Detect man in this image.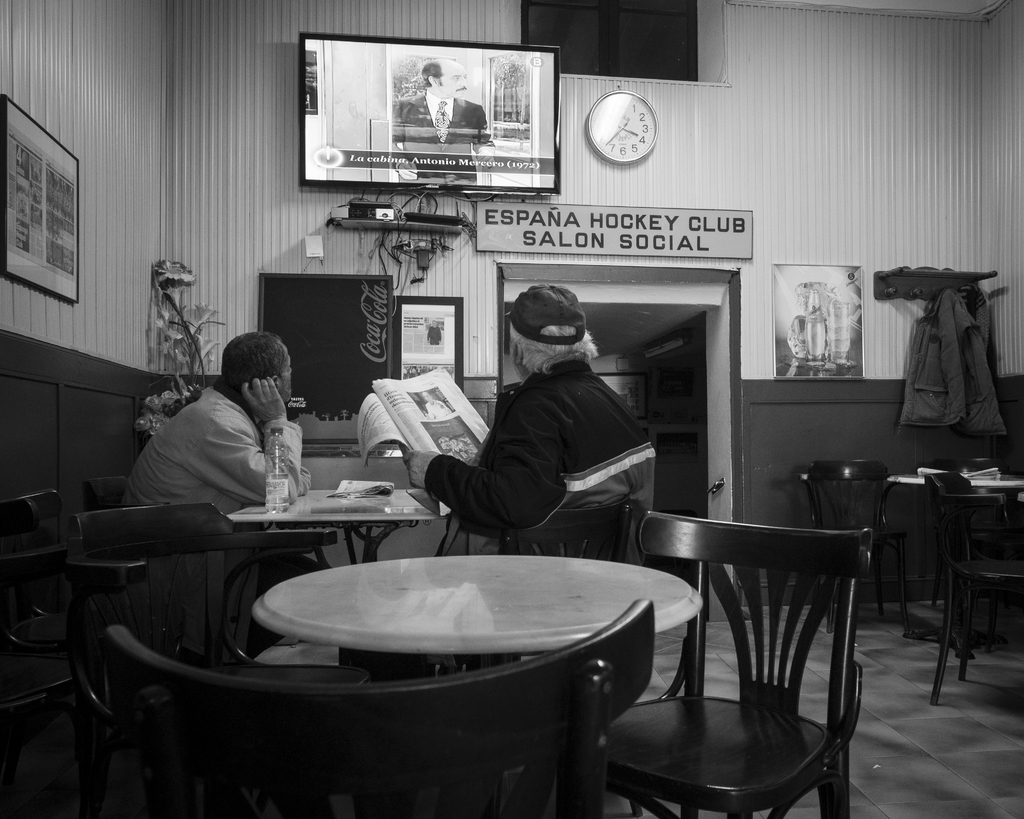
Detection: [118,340,319,546].
